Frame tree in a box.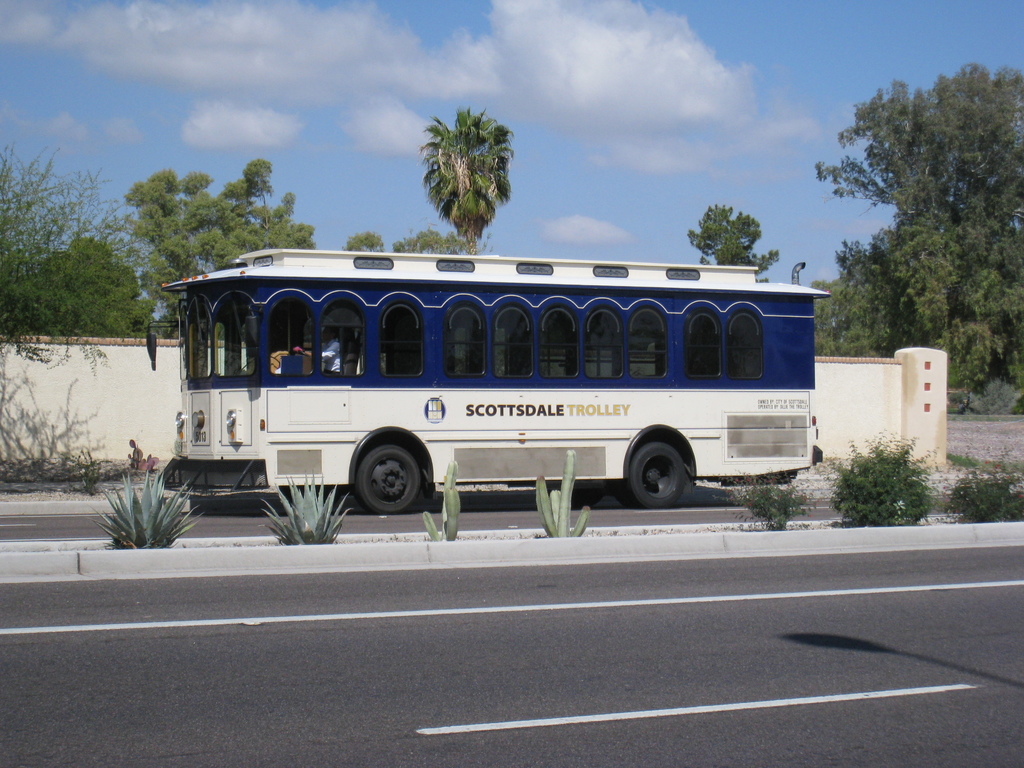
796,57,1022,259.
